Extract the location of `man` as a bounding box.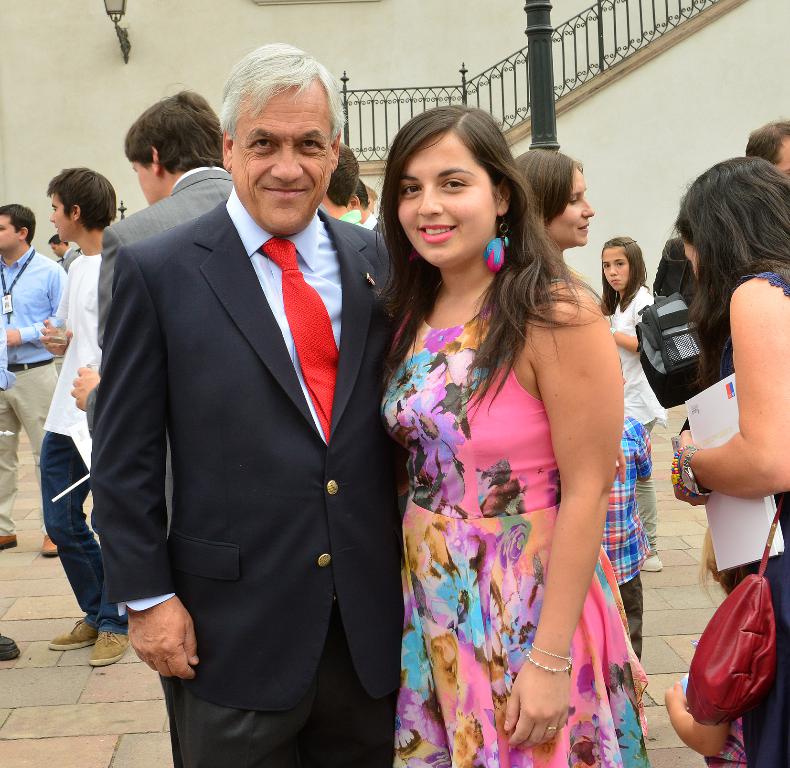
bbox=(743, 121, 789, 174).
